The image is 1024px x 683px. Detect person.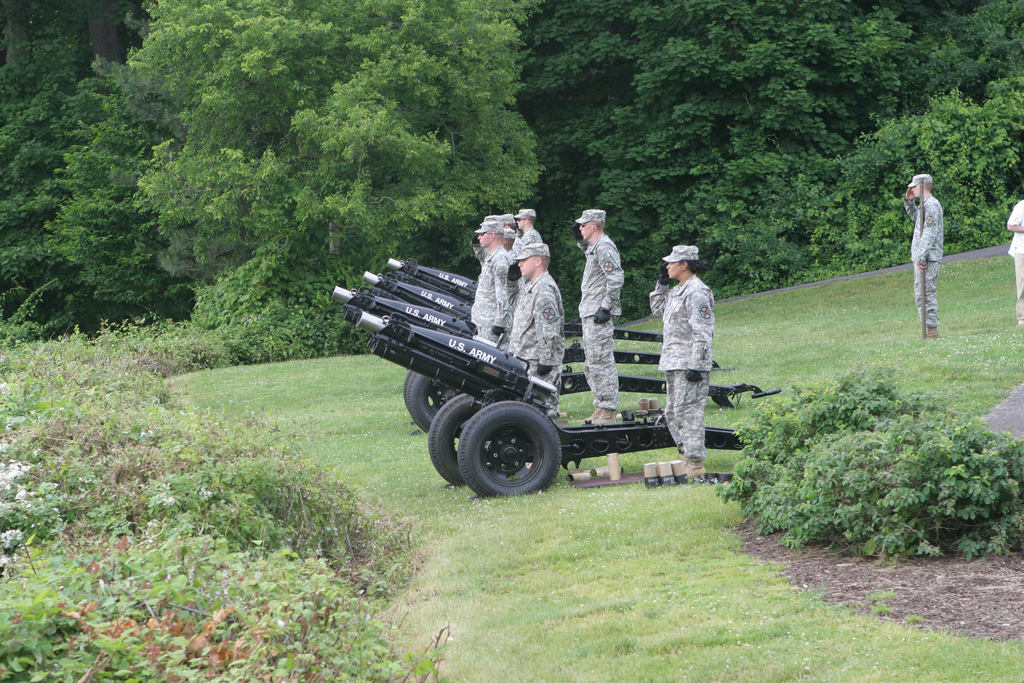
Detection: {"left": 1009, "top": 195, "right": 1023, "bottom": 320}.
